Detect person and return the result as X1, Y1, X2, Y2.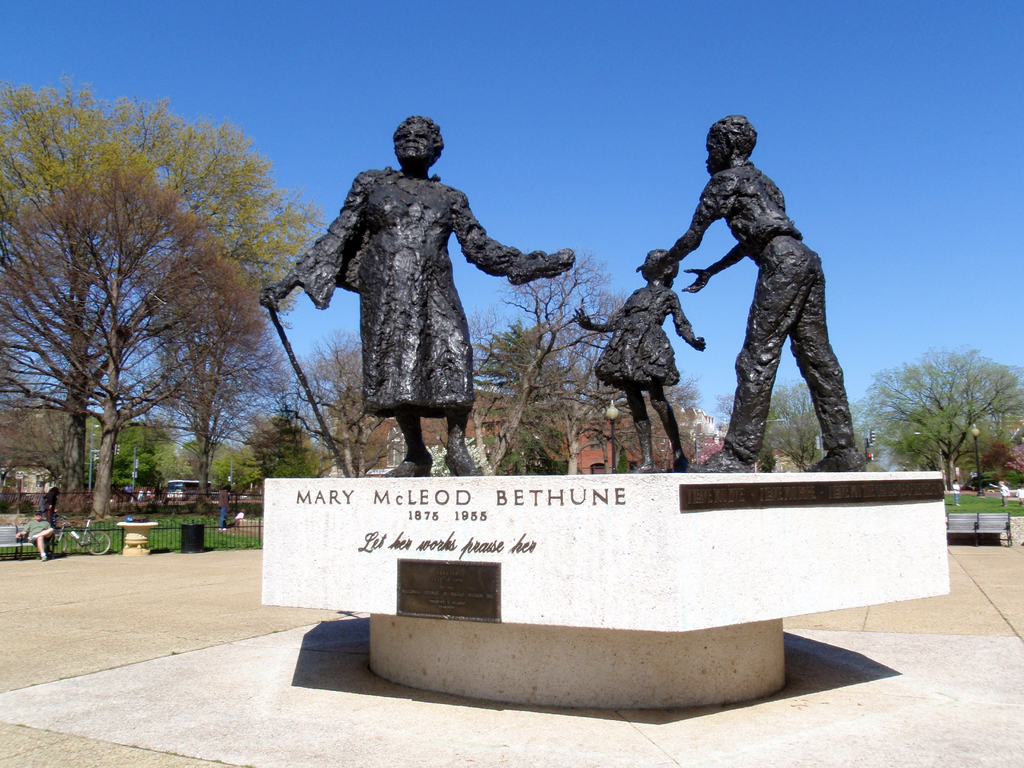
636, 115, 862, 478.
